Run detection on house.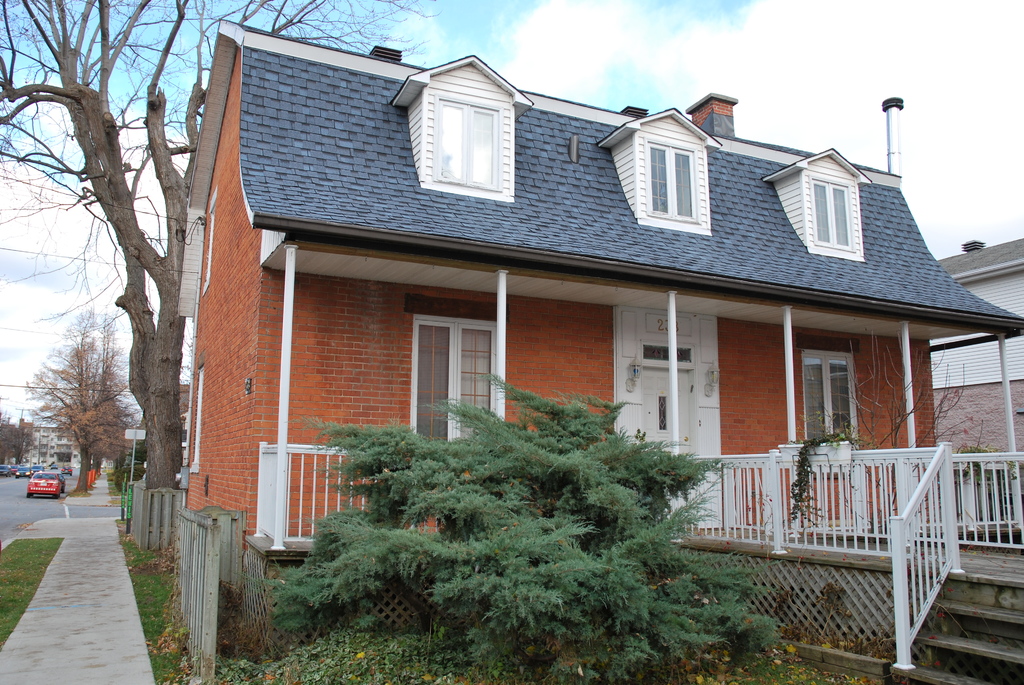
Result: bbox=(166, 12, 1023, 684).
